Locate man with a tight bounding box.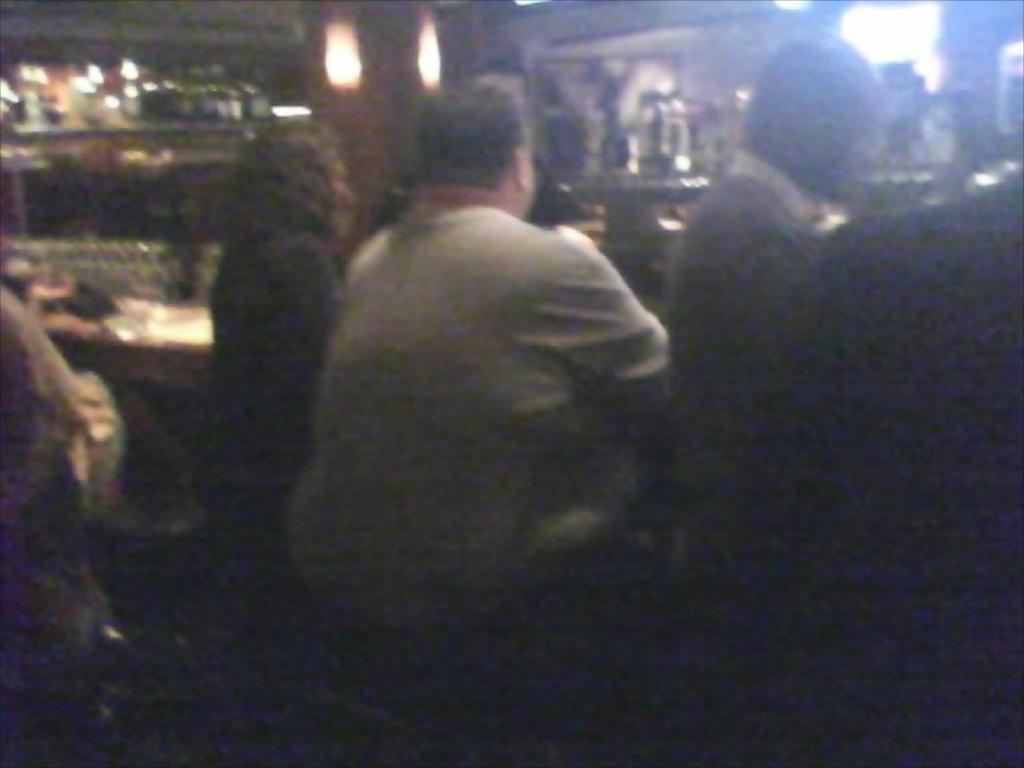
x1=272 y1=94 x2=704 y2=640.
